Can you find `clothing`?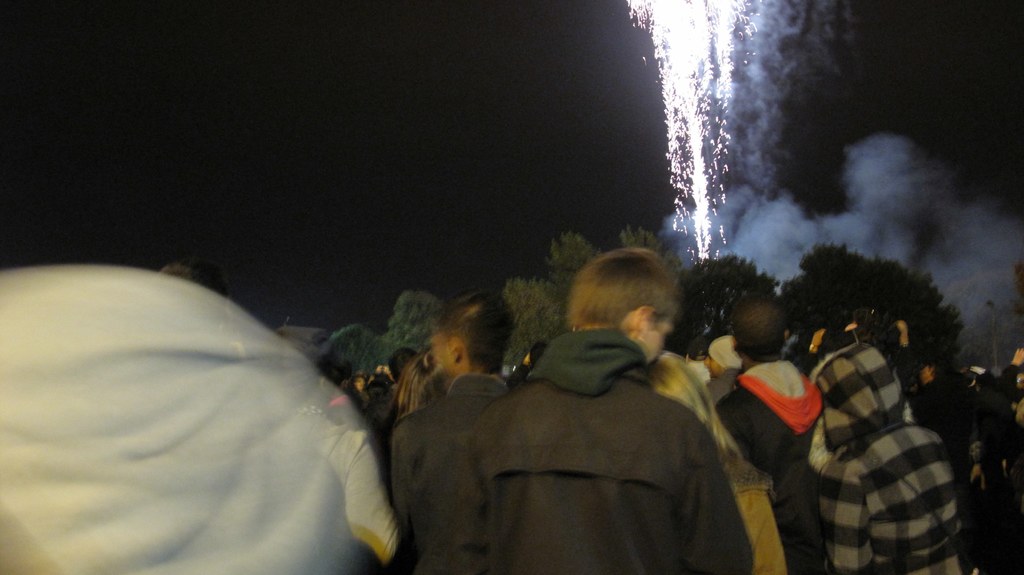
Yes, bounding box: (x1=710, y1=363, x2=740, y2=400).
